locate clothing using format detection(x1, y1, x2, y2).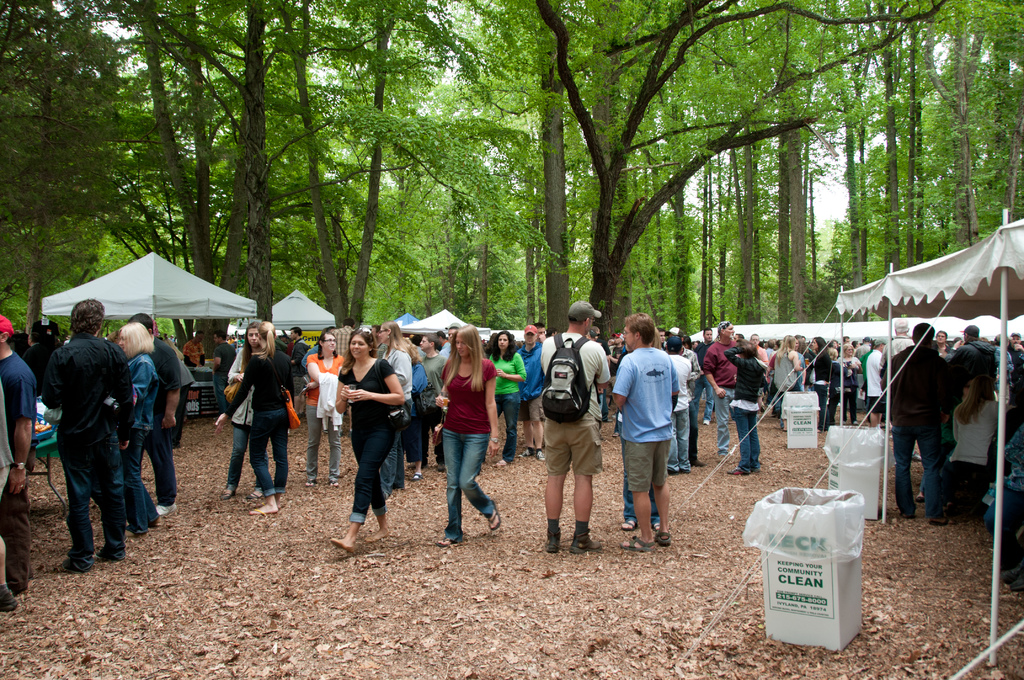
detection(236, 337, 301, 505).
